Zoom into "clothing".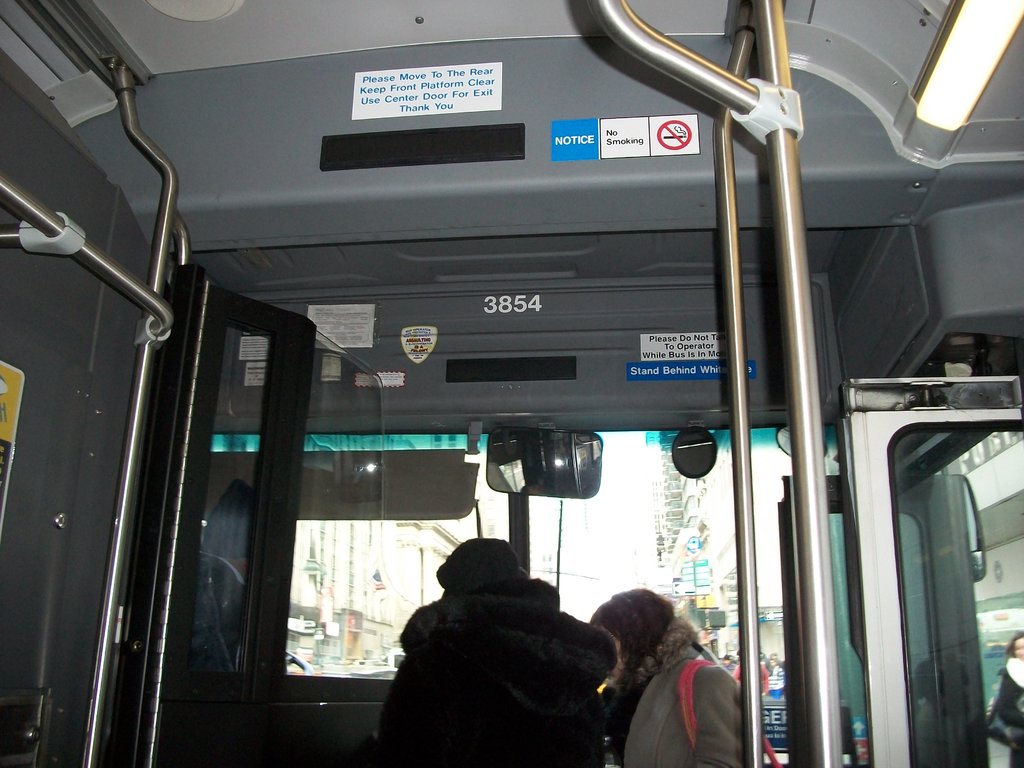
Zoom target: [x1=612, y1=641, x2=749, y2=767].
